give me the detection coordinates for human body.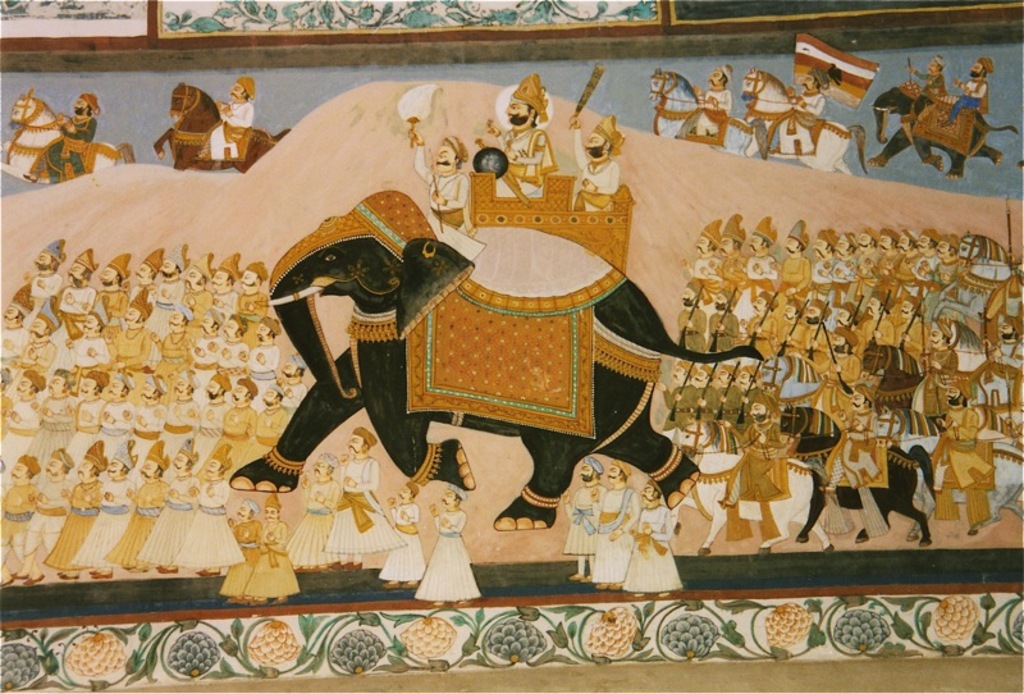
<region>251, 311, 276, 401</region>.
